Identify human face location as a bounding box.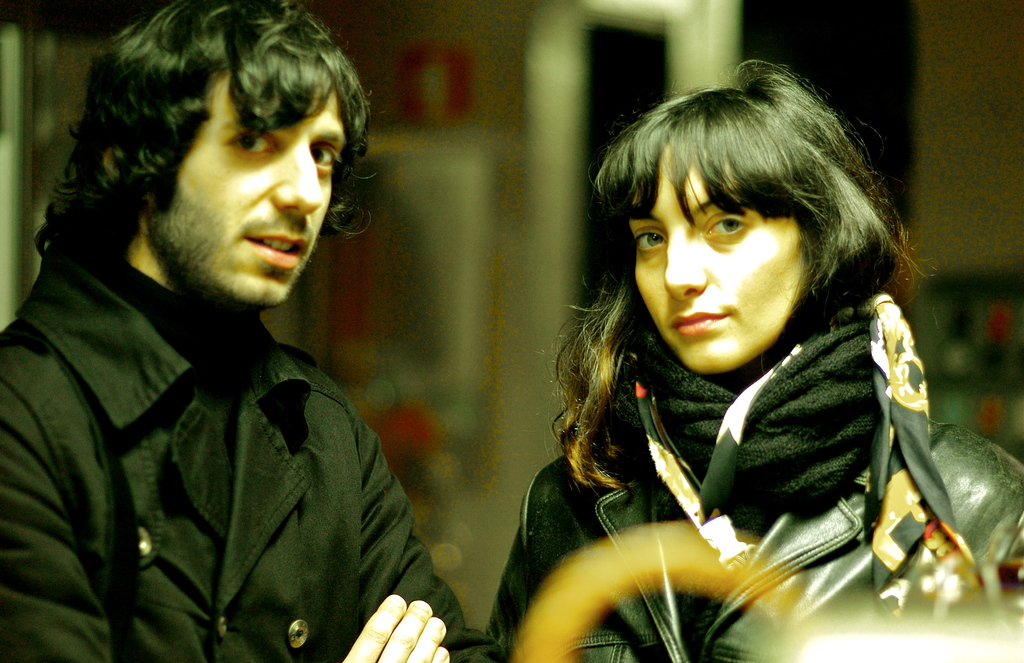
633:160:806:367.
